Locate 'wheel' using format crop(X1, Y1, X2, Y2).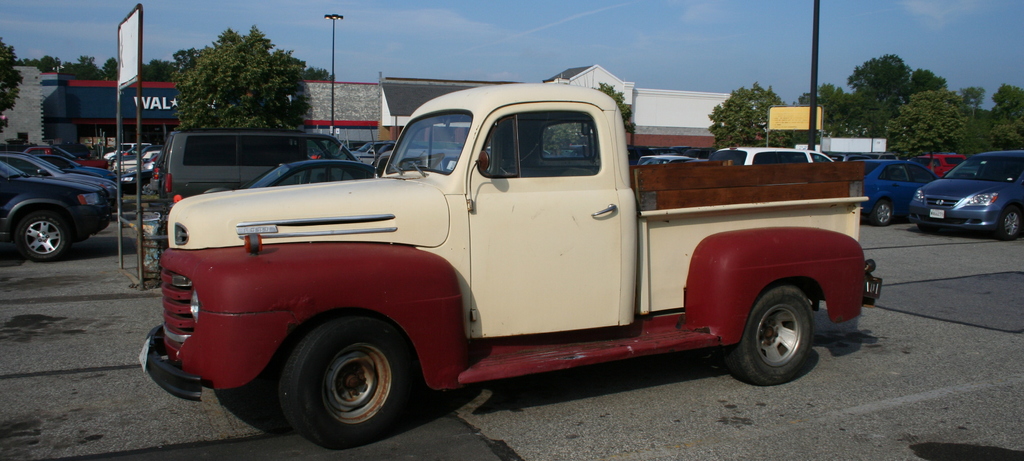
crop(265, 314, 418, 427).
